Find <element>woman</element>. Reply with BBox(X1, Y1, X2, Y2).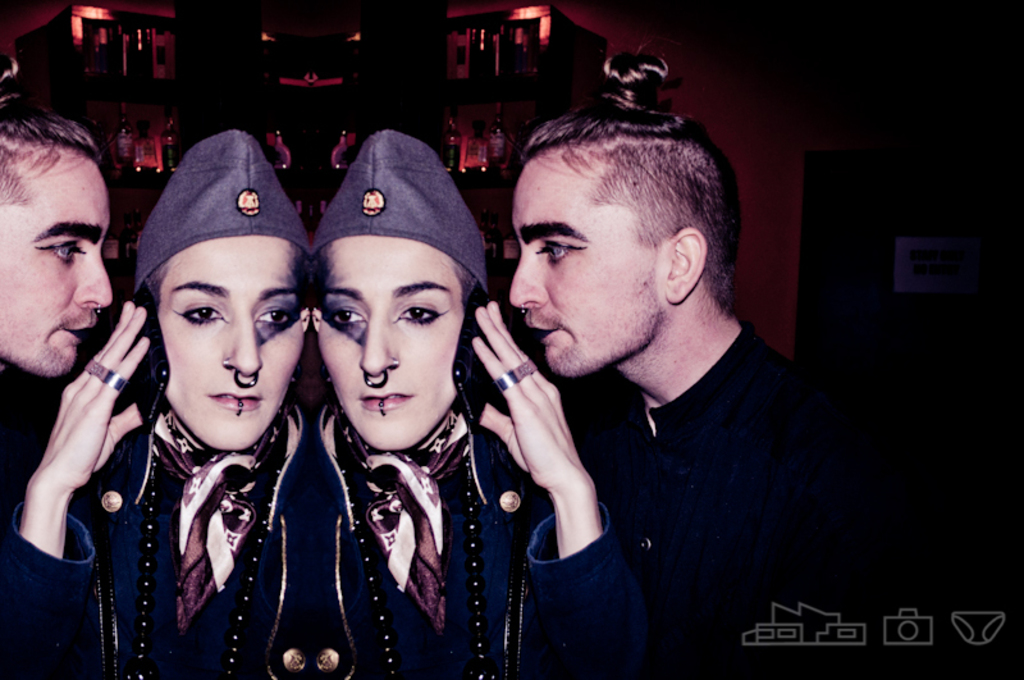
BBox(49, 160, 346, 666).
